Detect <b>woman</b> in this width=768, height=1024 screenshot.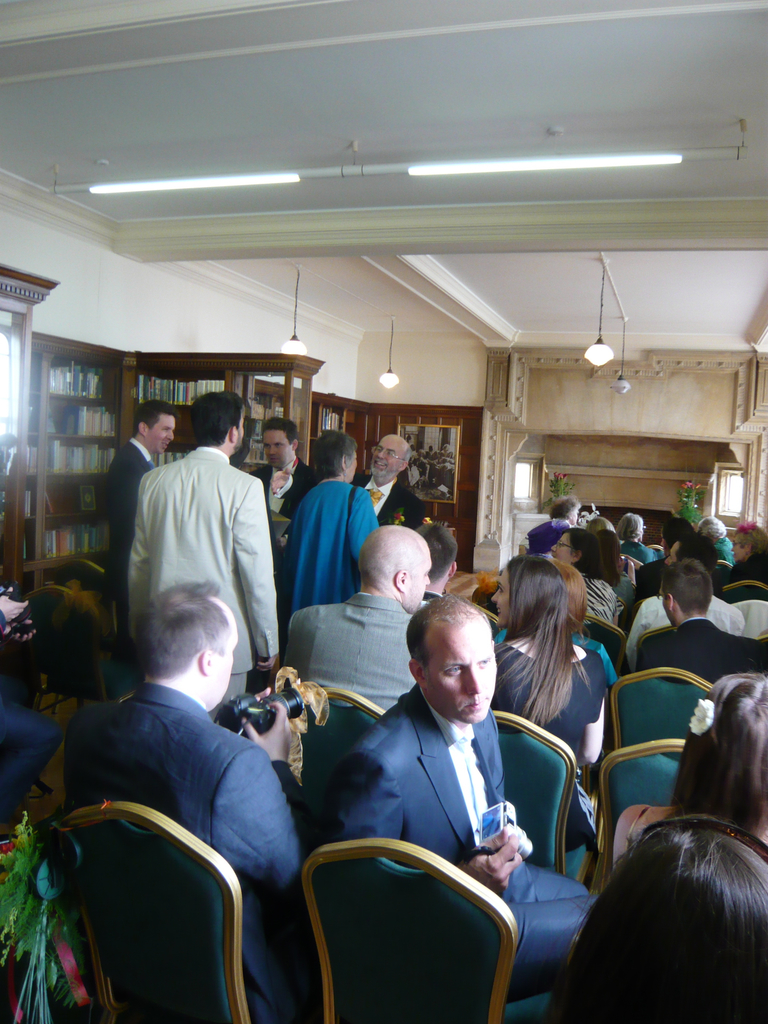
Detection: <bbox>618, 511, 660, 564</bbox>.
